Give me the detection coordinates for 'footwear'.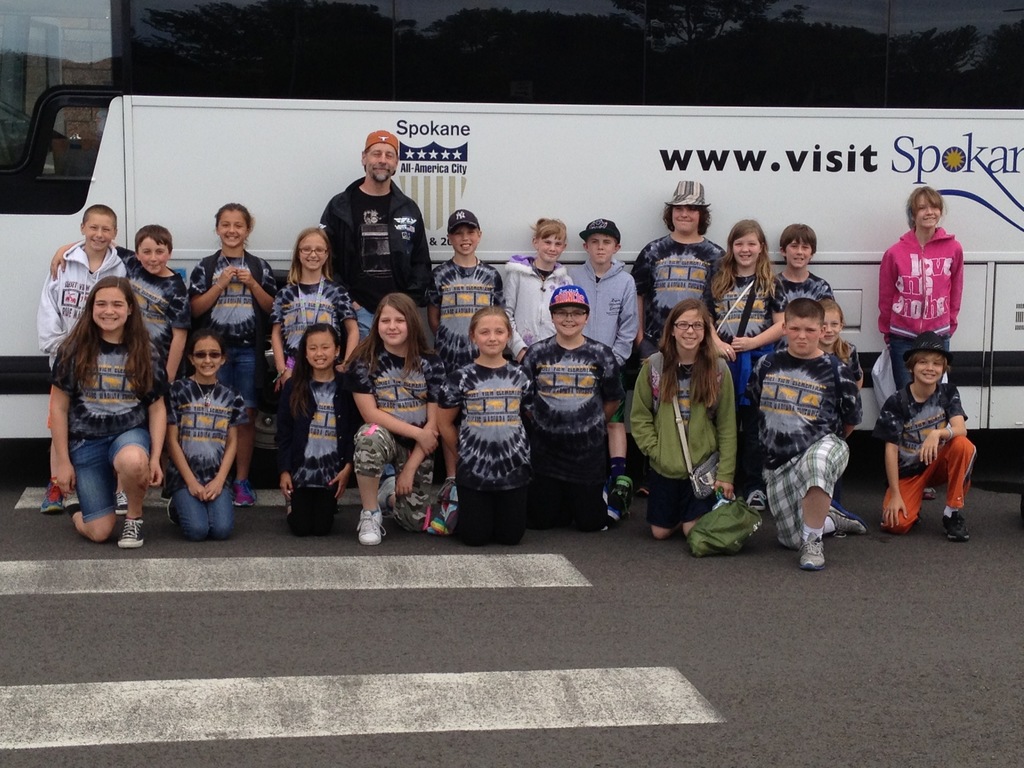
bbox=(279, 490, 294, 514).
